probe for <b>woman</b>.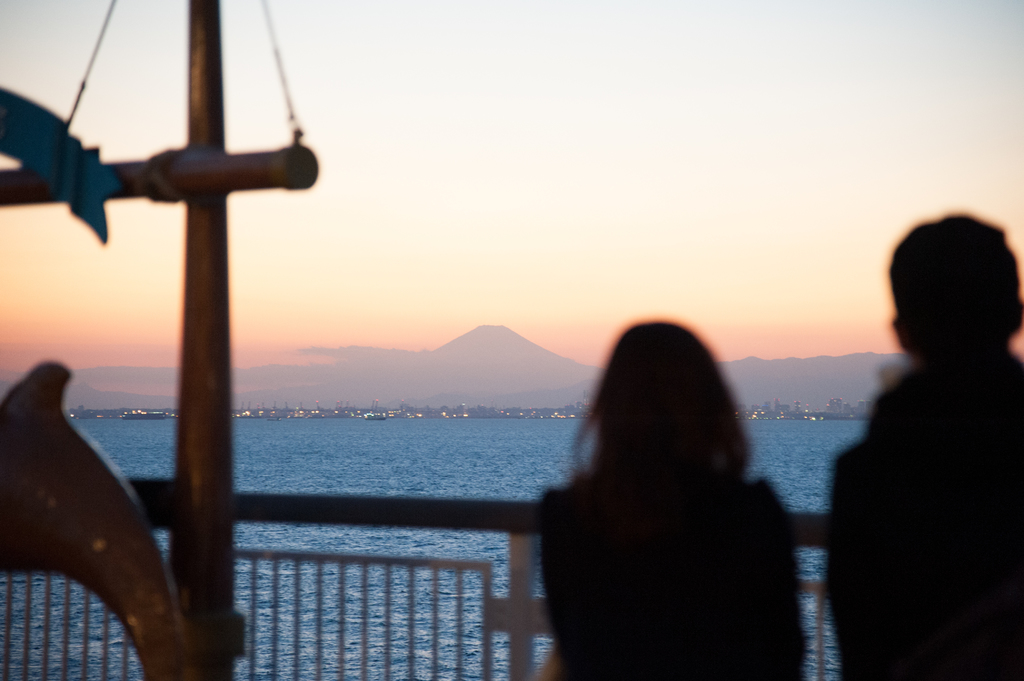
Probe result: select_region(544, 295, 810, 680).
